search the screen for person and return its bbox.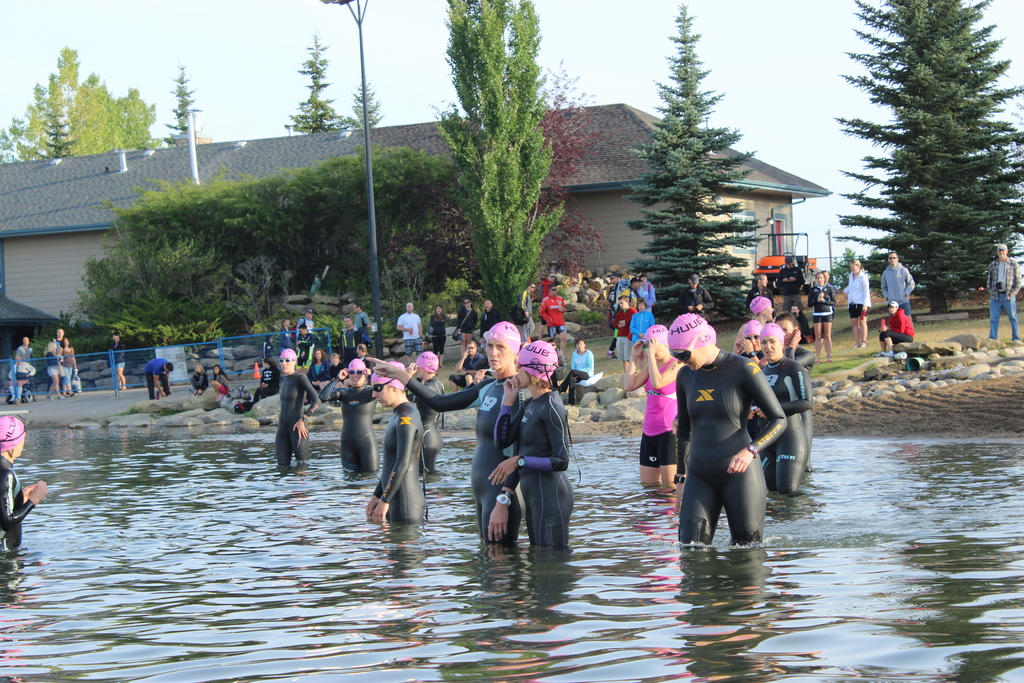
Found: region(664, 303, 786, 554).
